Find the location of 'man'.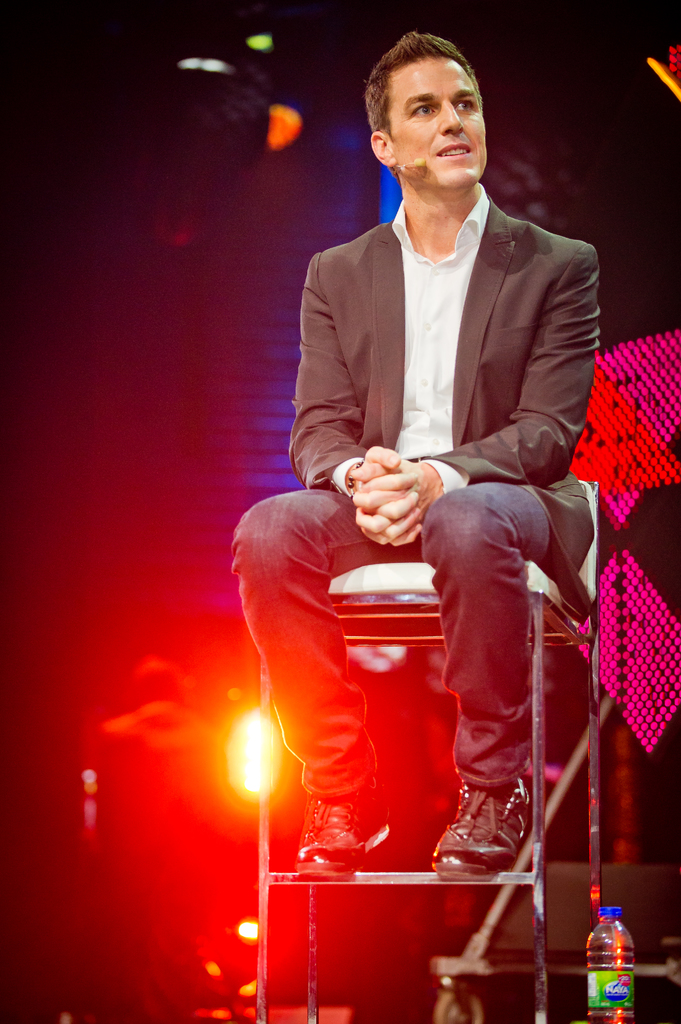
Location: 271,81,613,931.
